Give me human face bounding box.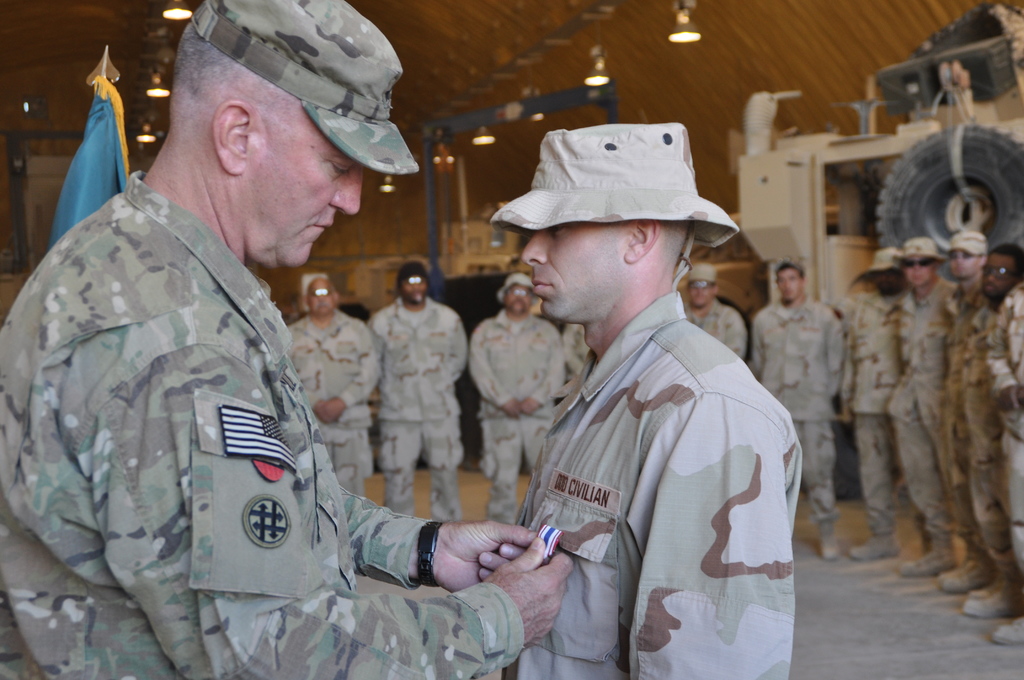
{"x1": 981, "y1": 255, "x2": 1012, "y2": 299}.
